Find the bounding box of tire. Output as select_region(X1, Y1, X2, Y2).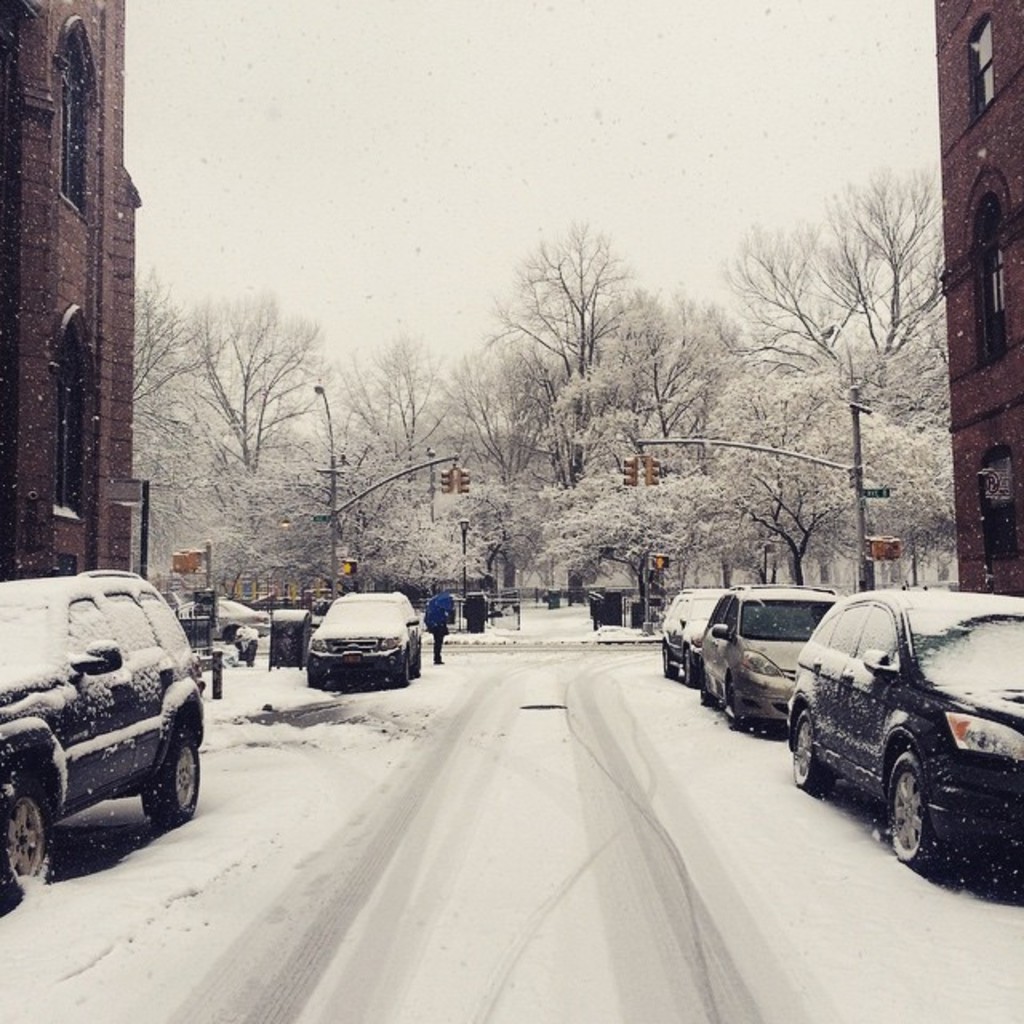
select_region(309, 674, 326, 690).
